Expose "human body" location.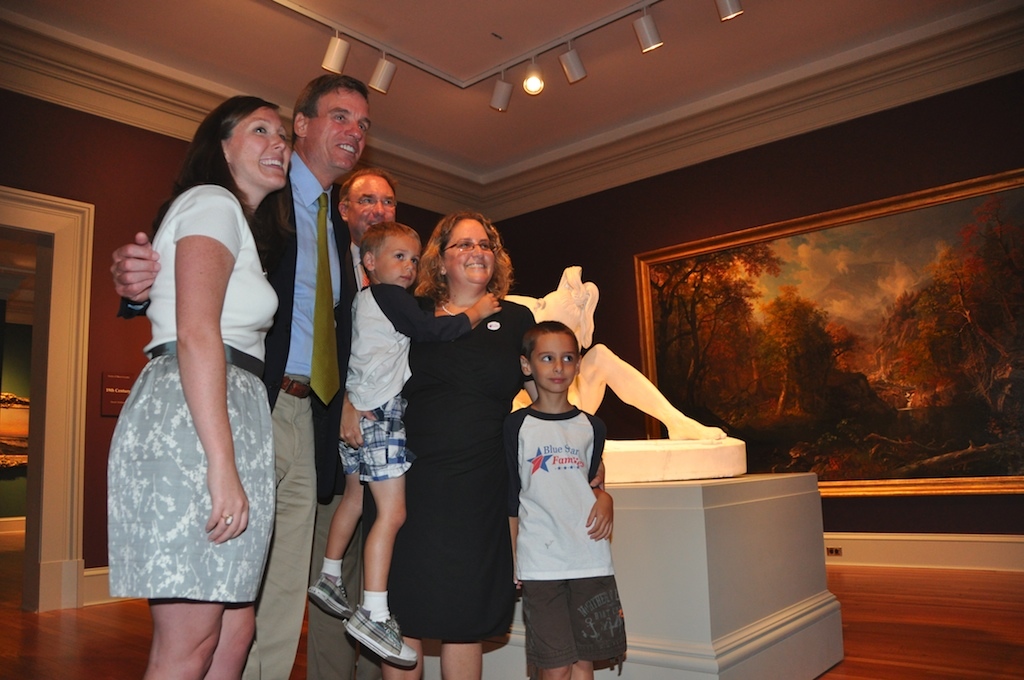
Exposed at x1=496, y1=407, x2=639, y2=679.
